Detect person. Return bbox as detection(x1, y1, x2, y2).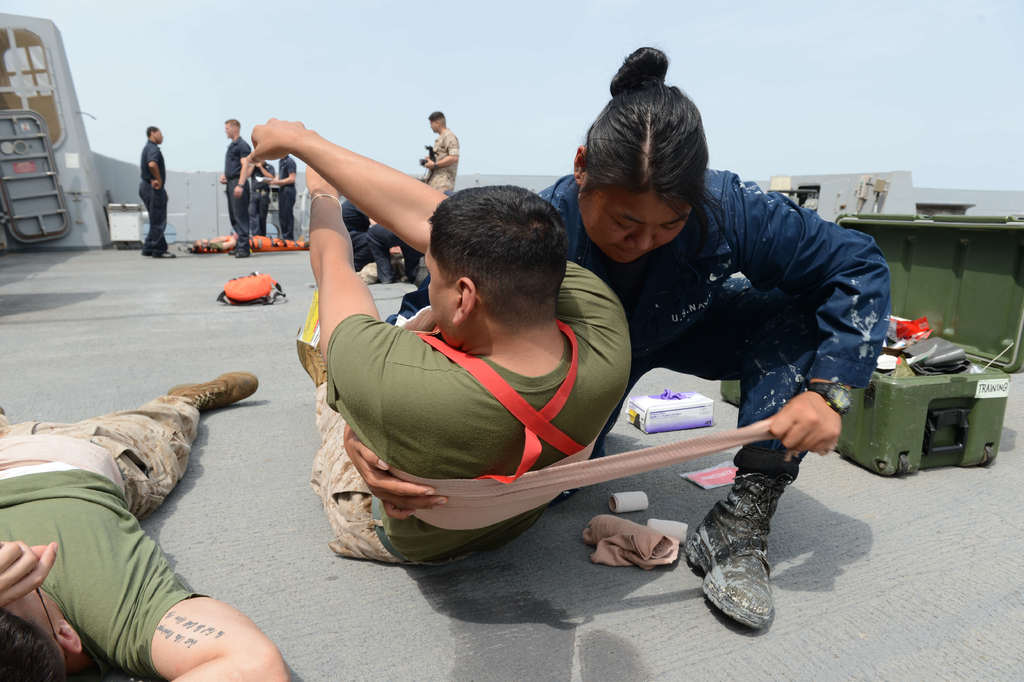
detection(340, 43, 888, 634).
